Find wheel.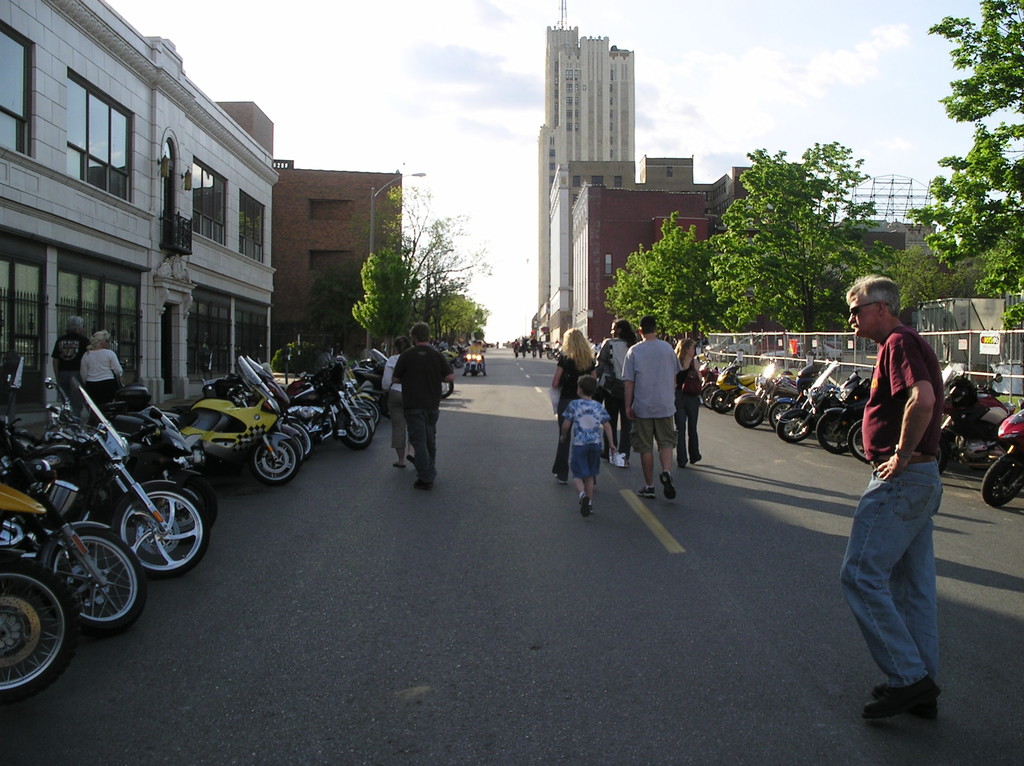
{"x1": 357, "y1": 397, "x2": 376, "y2": 422}.
